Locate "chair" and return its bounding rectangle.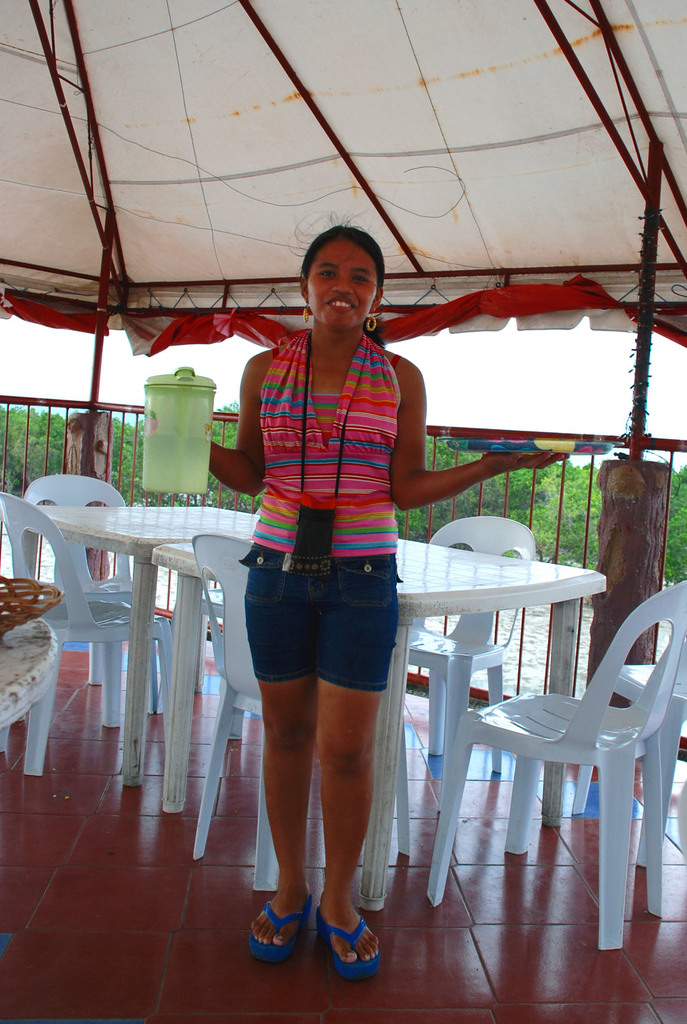
box=[188, 532, 418, 889].
